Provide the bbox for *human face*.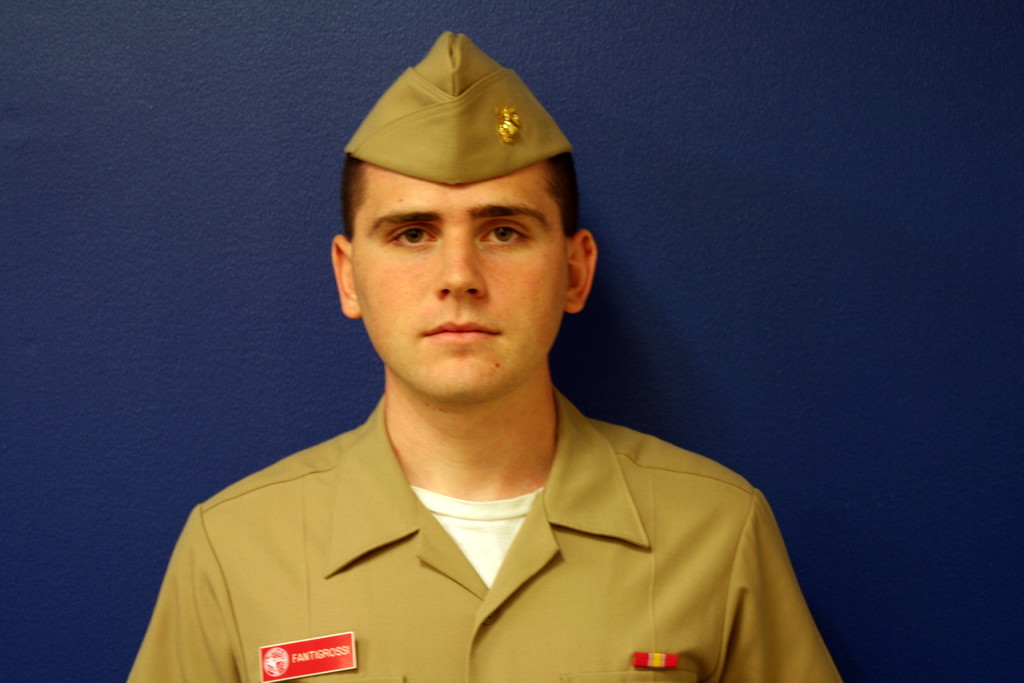
(350,161,570,400).
